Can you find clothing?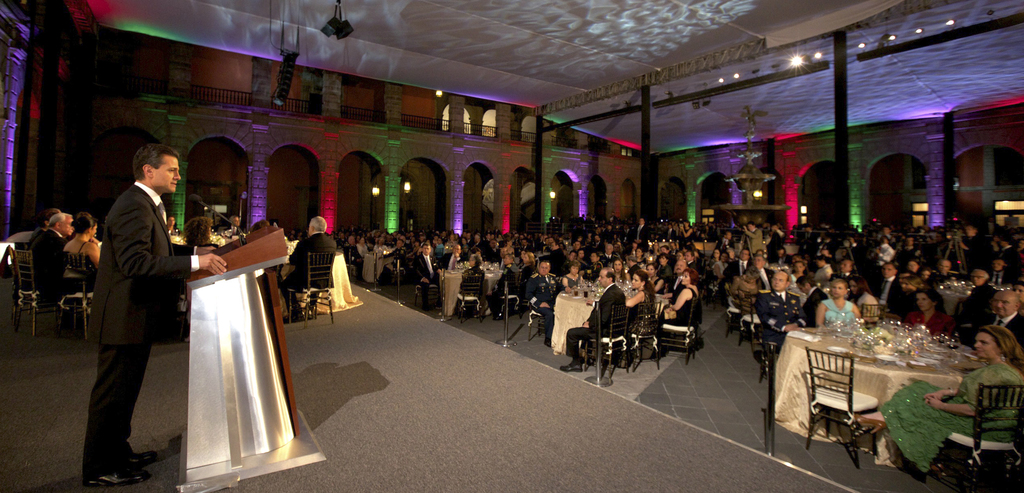
Yes, bounding box: region(68, 160, 173, 458).
